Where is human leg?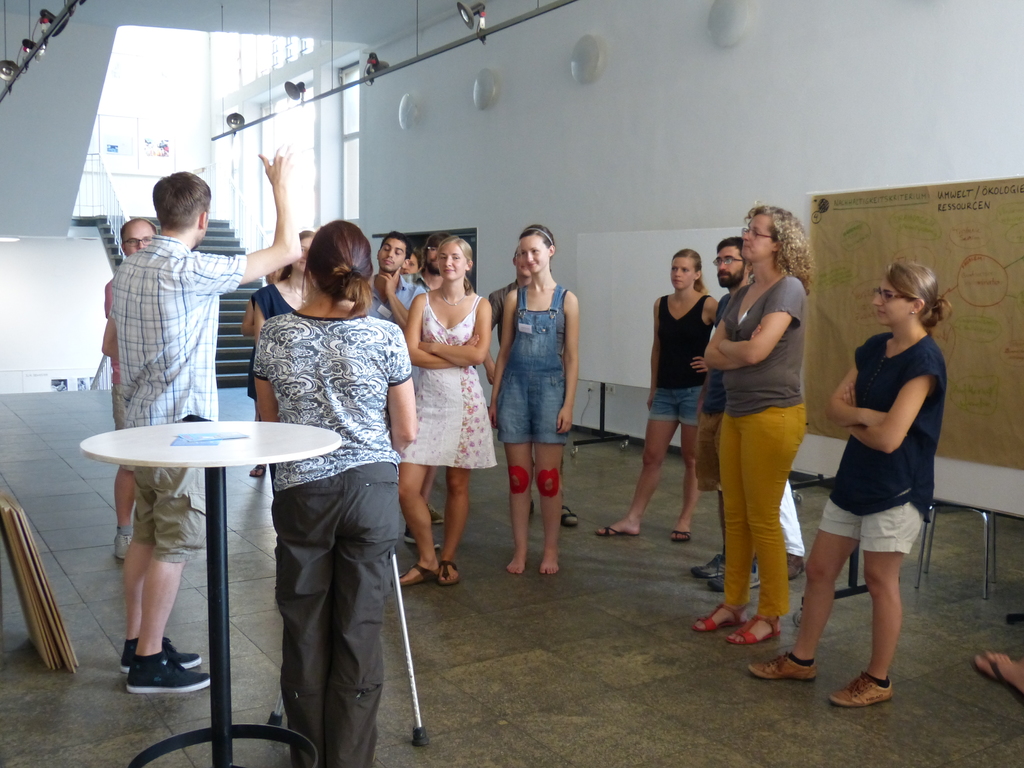
locate(398, 452, 438, 588).
